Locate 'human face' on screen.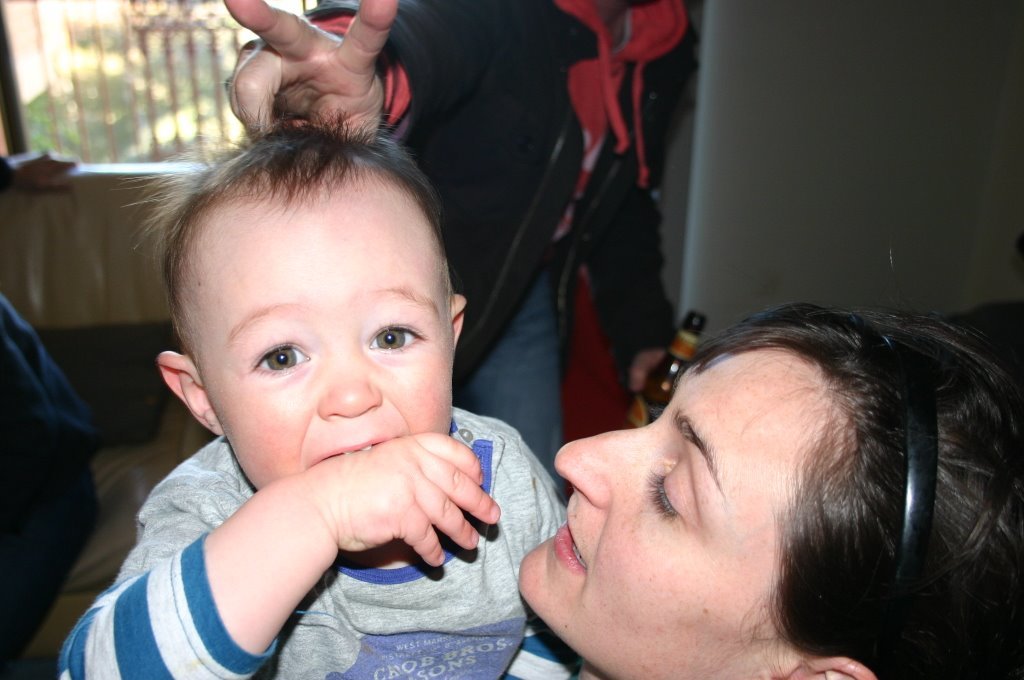
On screen at [x1=184, y1=198, x2=452, y2=488].
